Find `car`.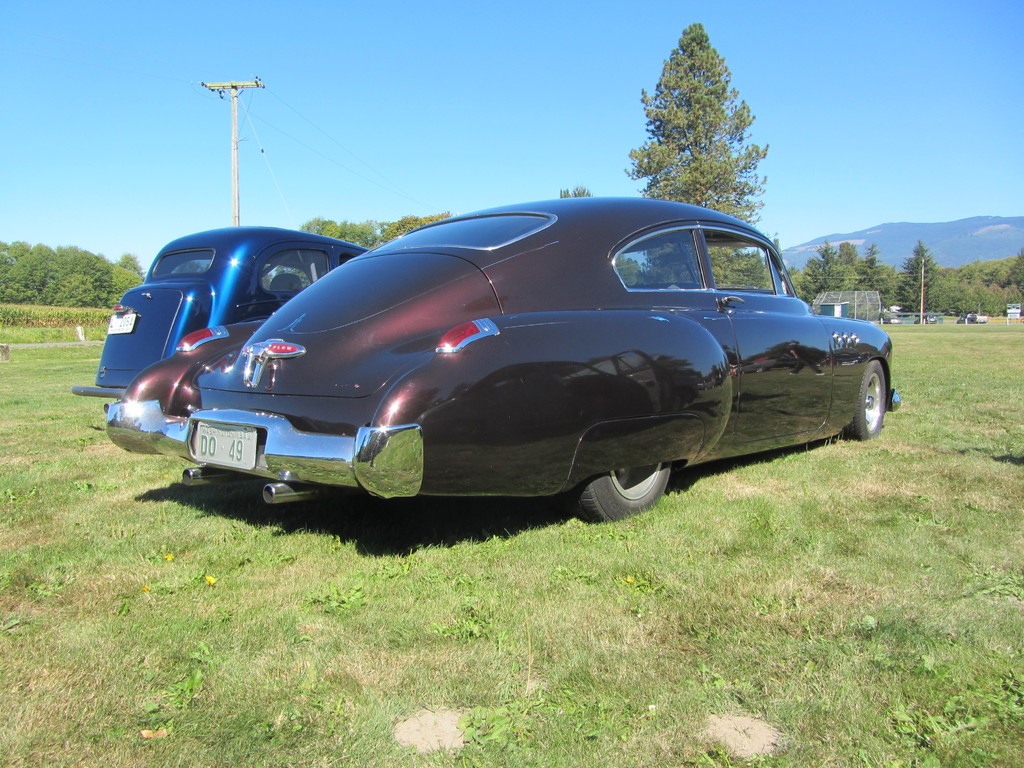
left=115, top=193, right=890, bottom=538.
